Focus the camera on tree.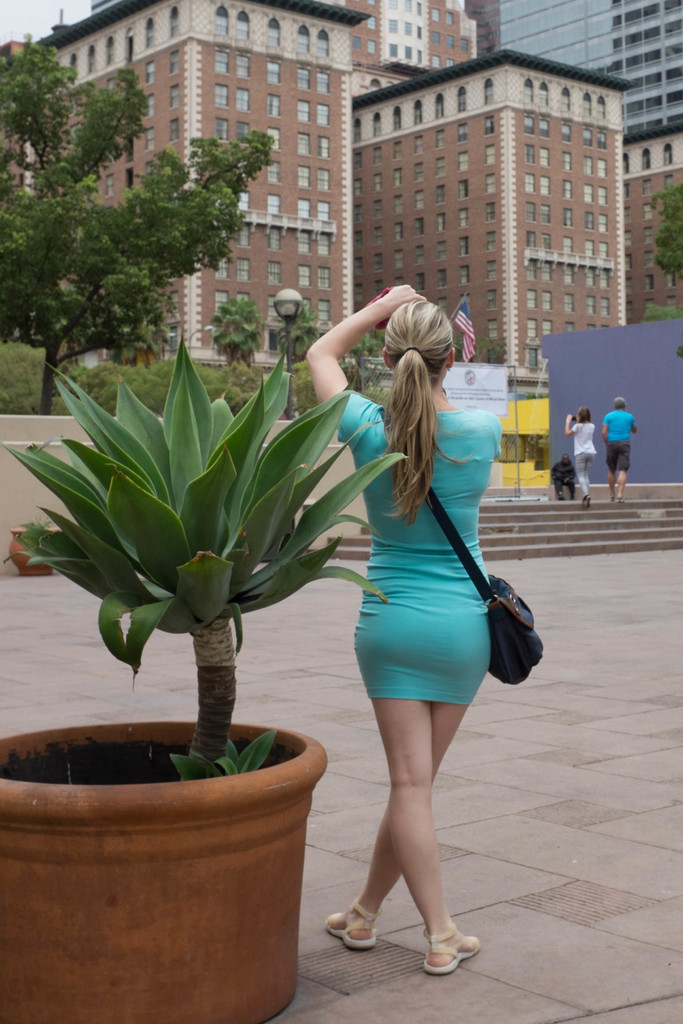
Focus region: region(0, 20, 288, 423).
